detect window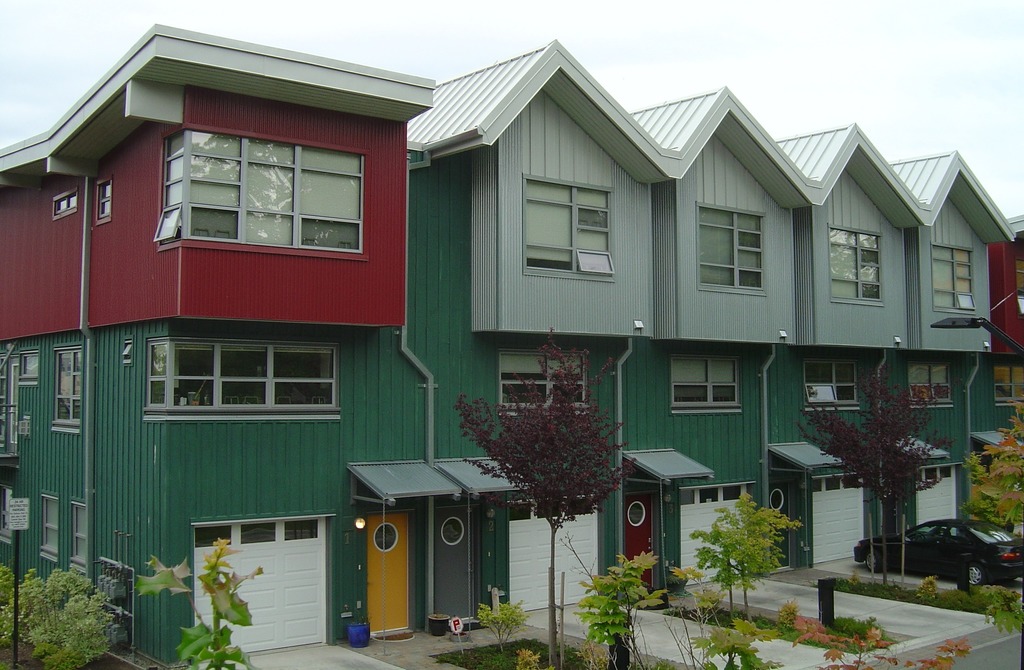
698 199 769 290
